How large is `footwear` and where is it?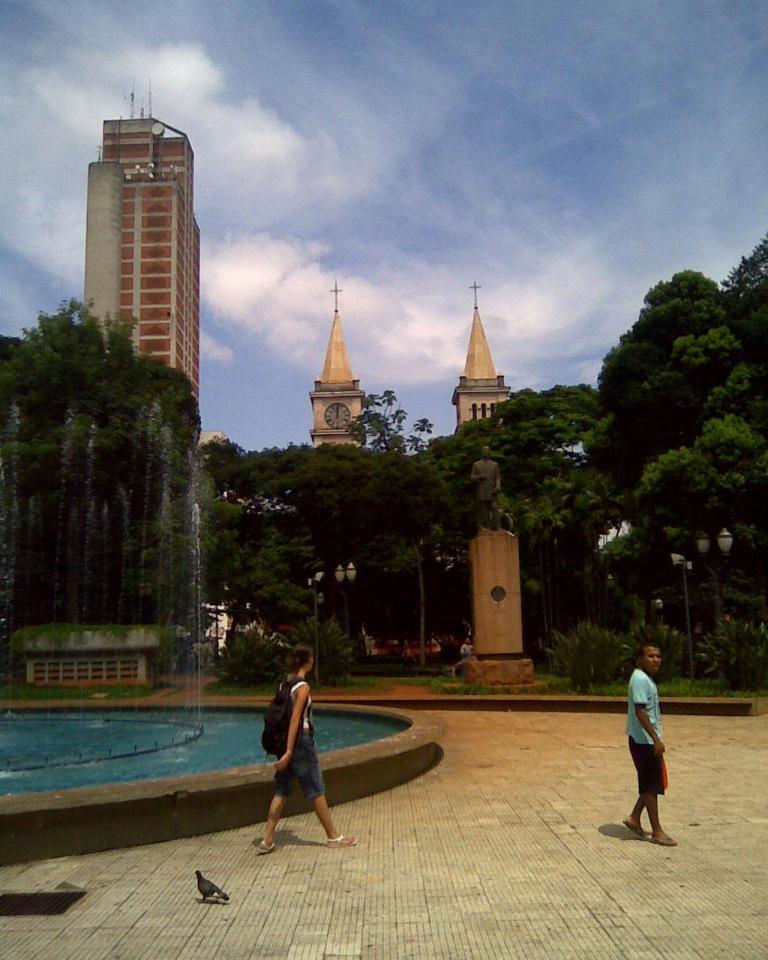
Bounding box: 623/820/642/838.
